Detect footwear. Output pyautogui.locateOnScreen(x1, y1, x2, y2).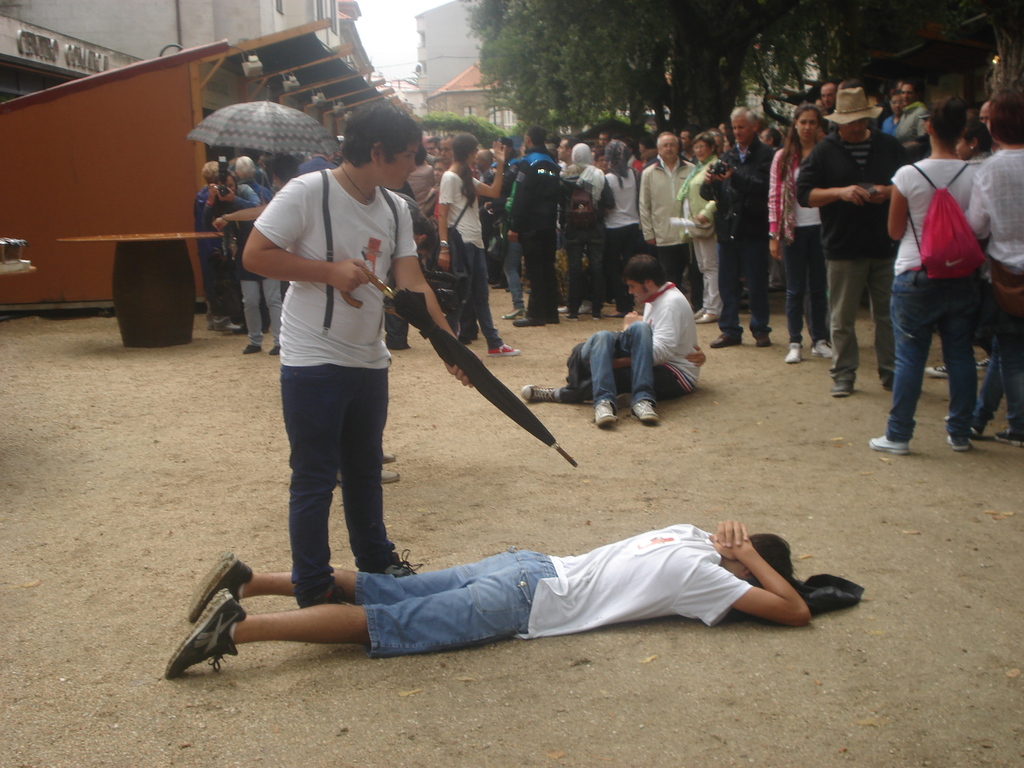
pyautogui.locateOnScreen(755, 330, 774, 347).
